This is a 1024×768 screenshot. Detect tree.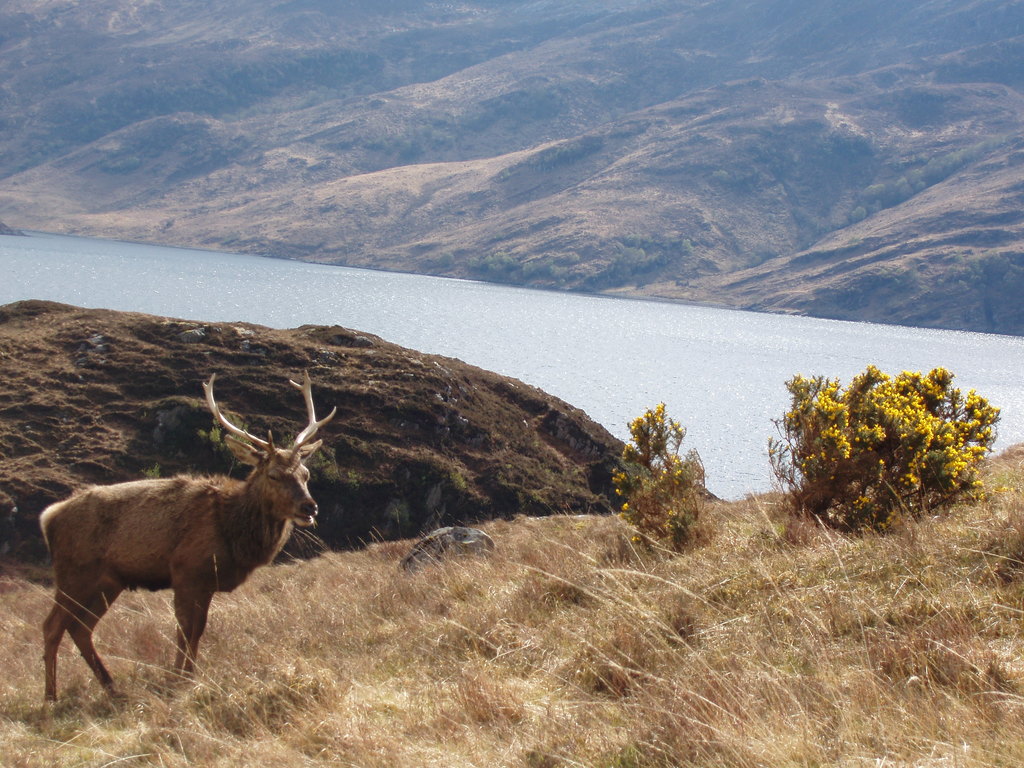
612, 390, 710, 549.
